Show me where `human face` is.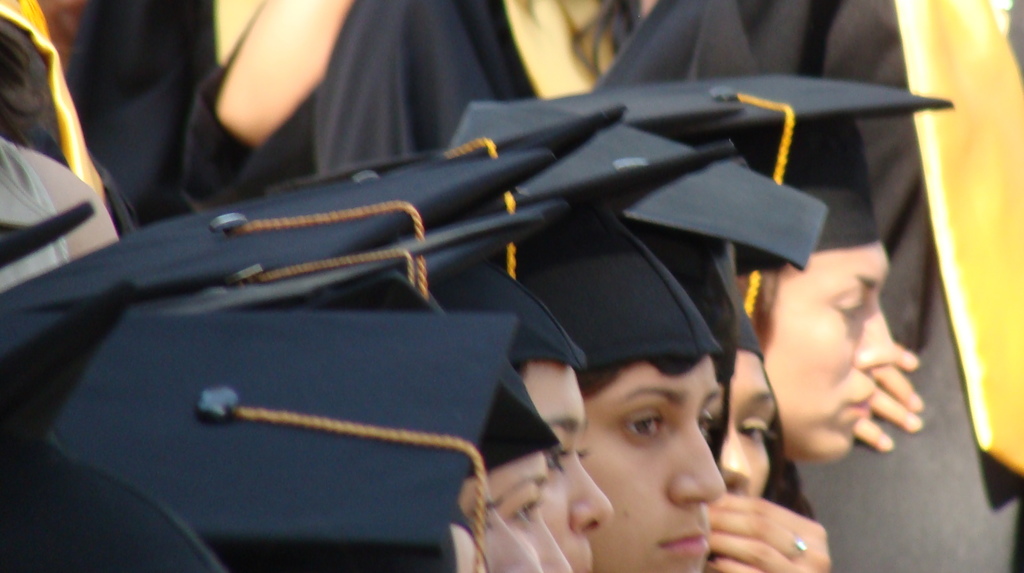
`human face` is at locate(481, 447, 572, 565).
